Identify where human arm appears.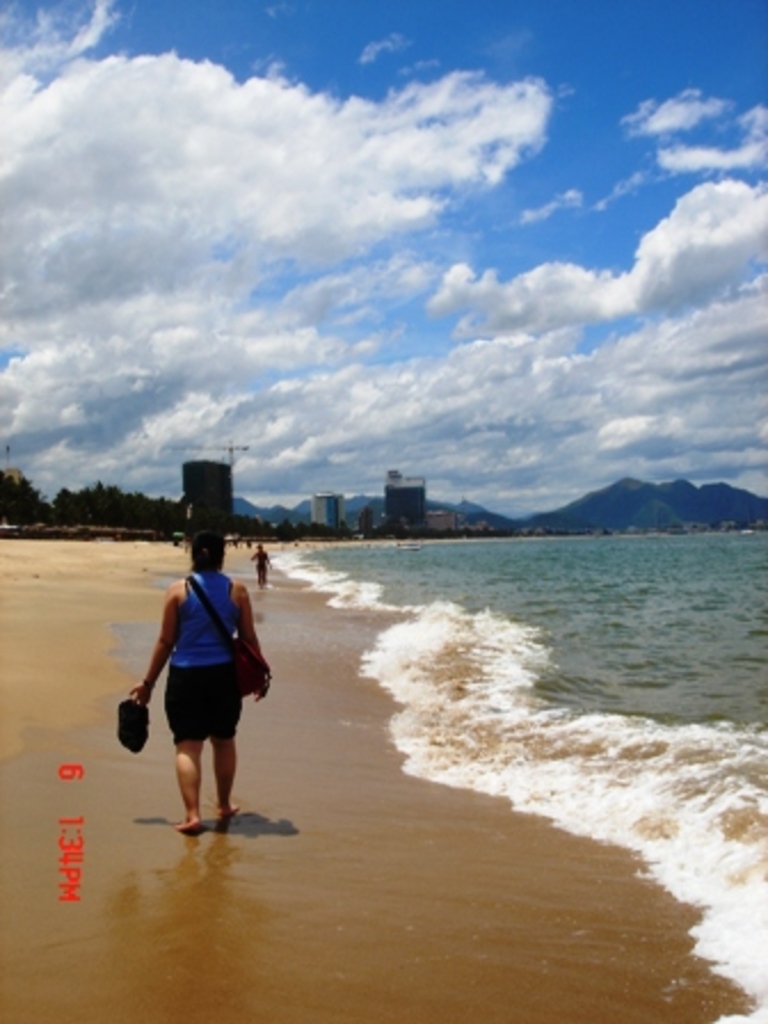
Appears at (121, 585, 187, 704).
